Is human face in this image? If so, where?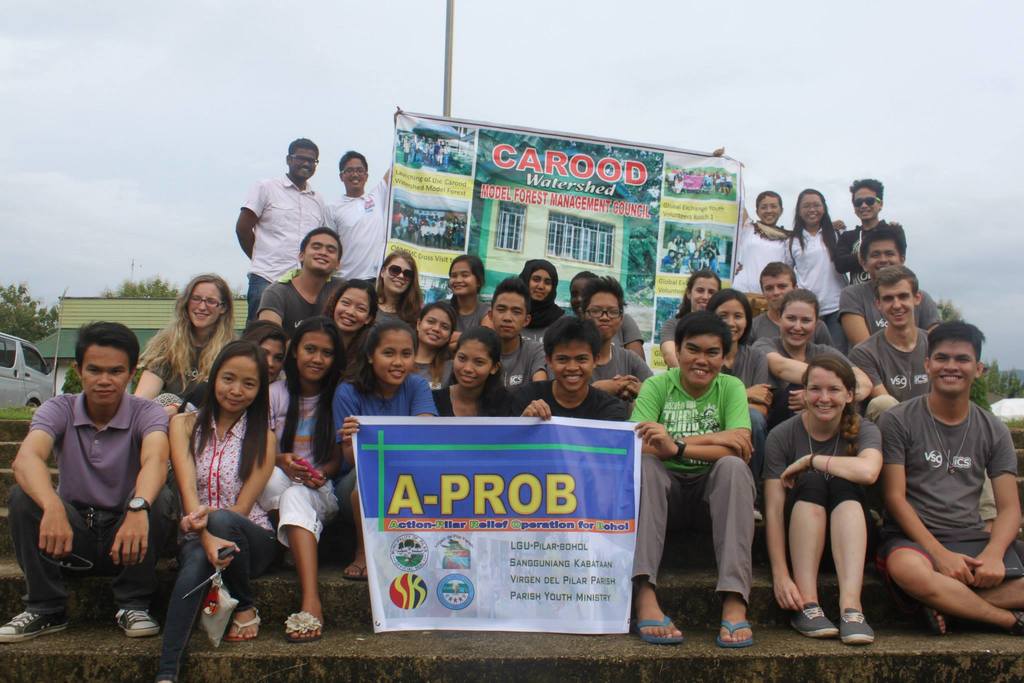
Yes, at 77/342/130/407.
